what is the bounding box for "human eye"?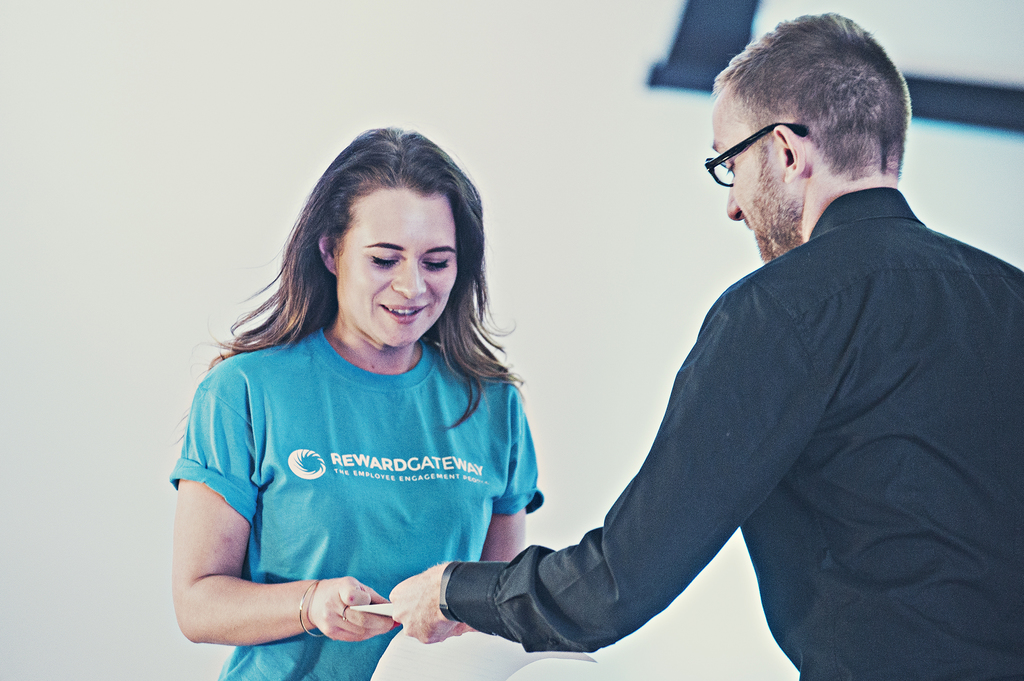
Rect(421, 254, 452, 274).
